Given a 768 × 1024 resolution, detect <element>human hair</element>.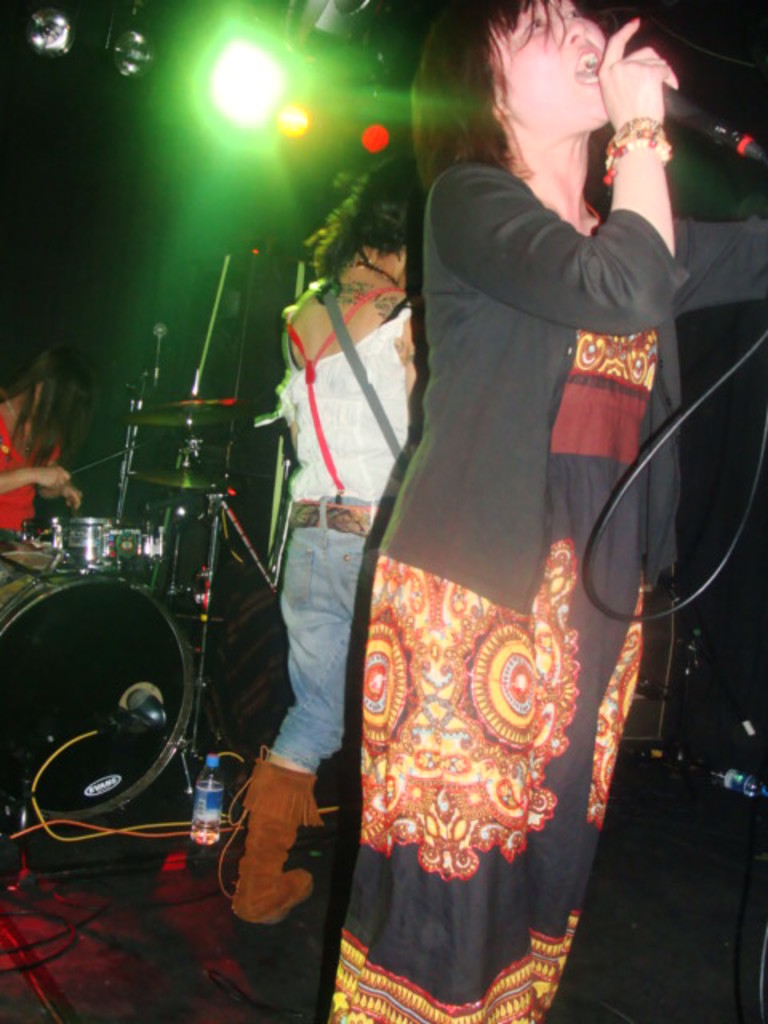
bbox(309, 210, 339, 282).
